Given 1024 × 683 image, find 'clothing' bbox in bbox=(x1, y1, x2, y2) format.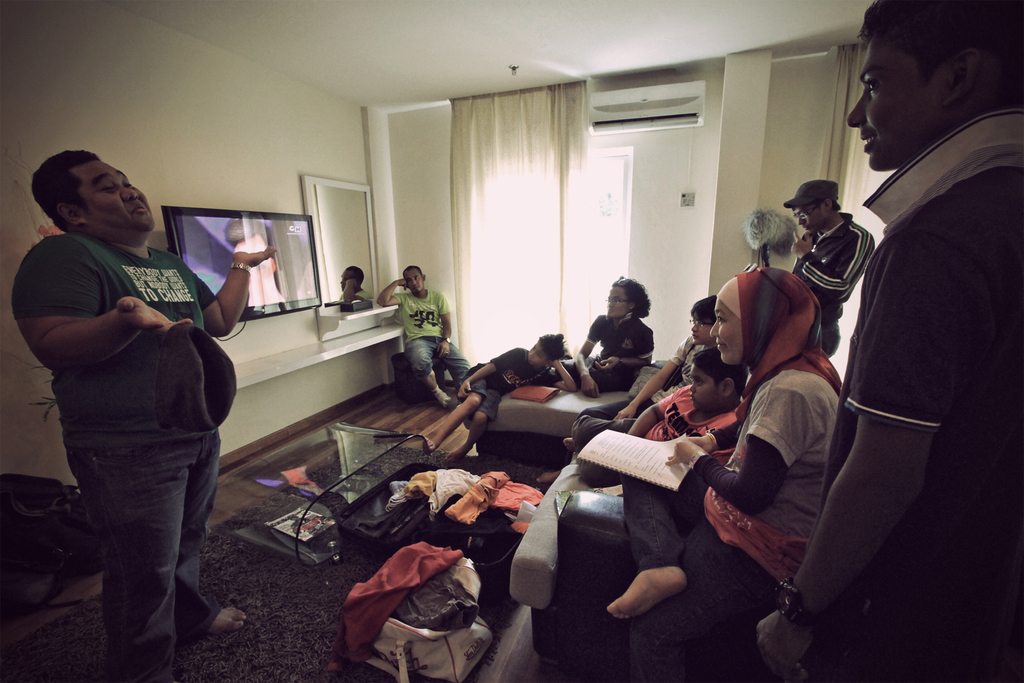
bbox=(646, 333, 715, 414).
